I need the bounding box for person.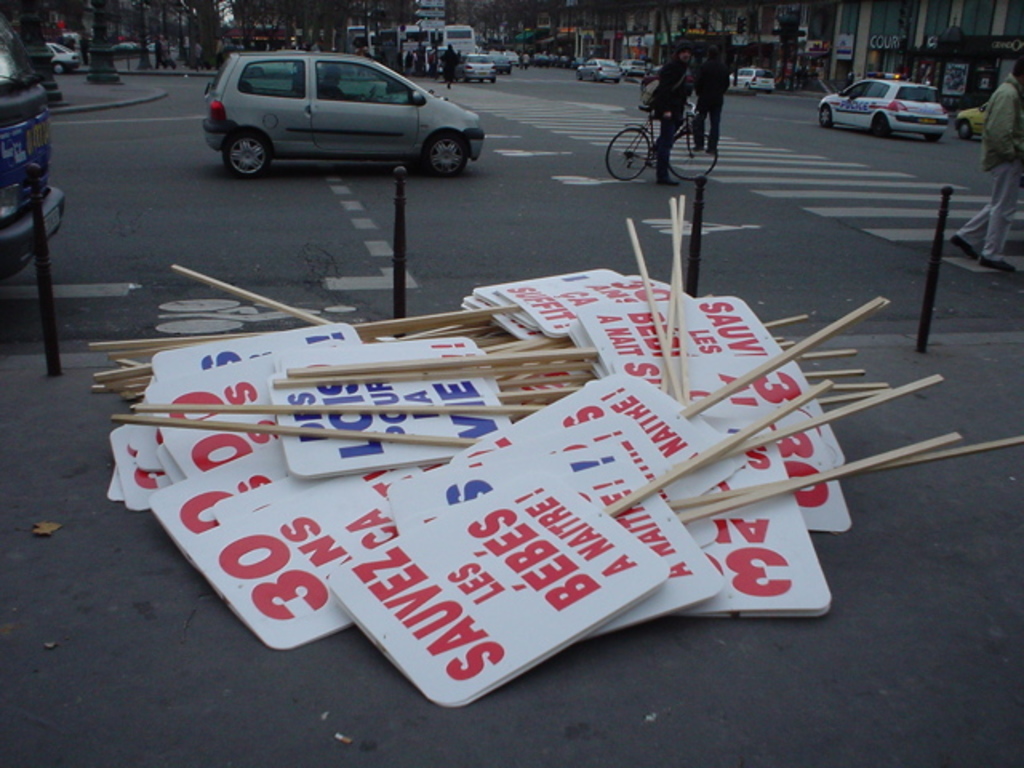
Here it is: box(445, 45, 456, 88).
